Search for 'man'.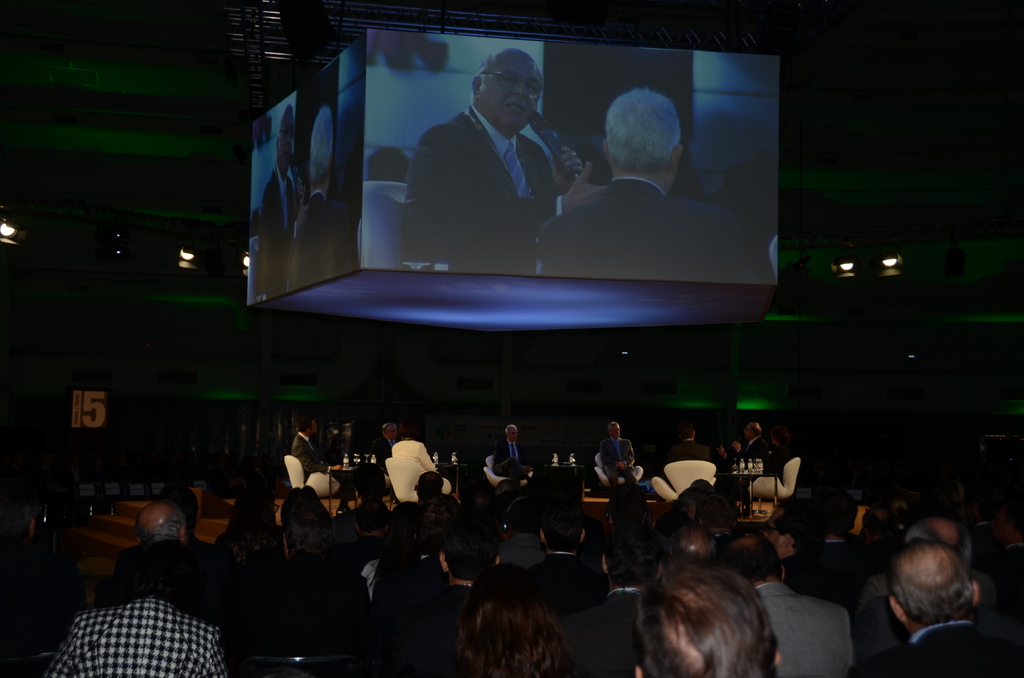
Found at locate(636, 562, 789, 677).
